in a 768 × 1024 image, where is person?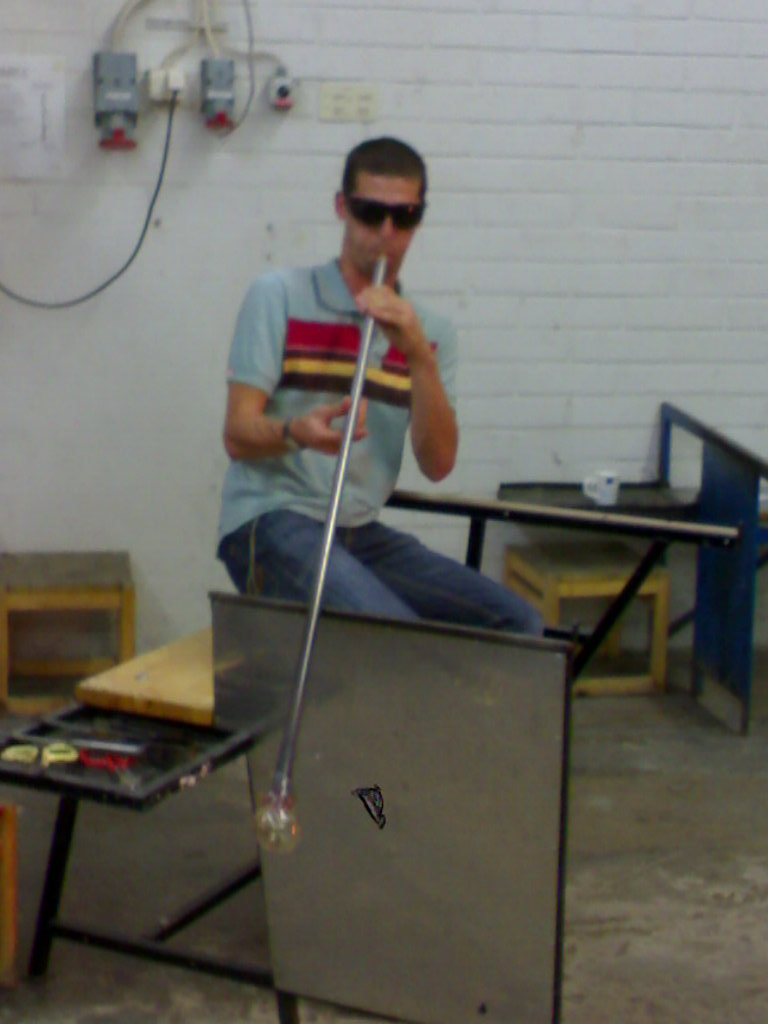
[224, 140, 531, 697].
